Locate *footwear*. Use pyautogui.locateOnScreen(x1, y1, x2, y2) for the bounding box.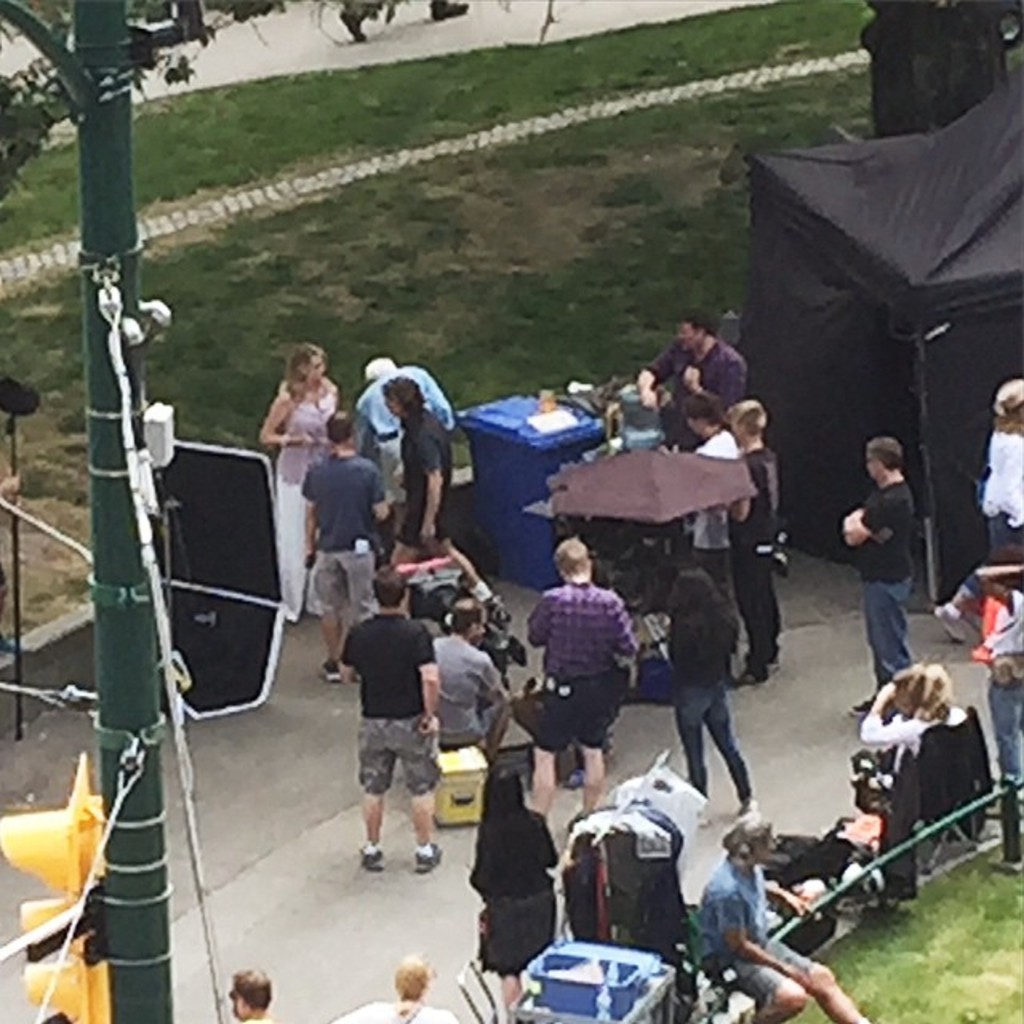
pyautogui.locateOnScreen(693, 795, 712, 829).
